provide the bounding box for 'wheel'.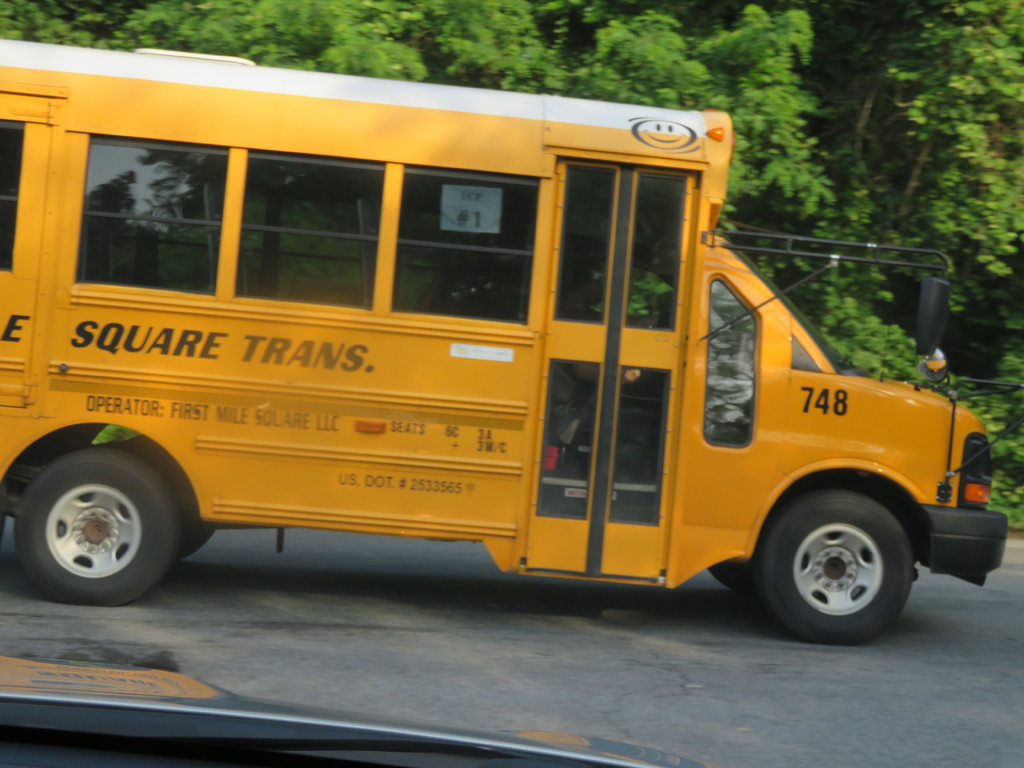
<bbox>17, 446, 177, 613</bbox>.
